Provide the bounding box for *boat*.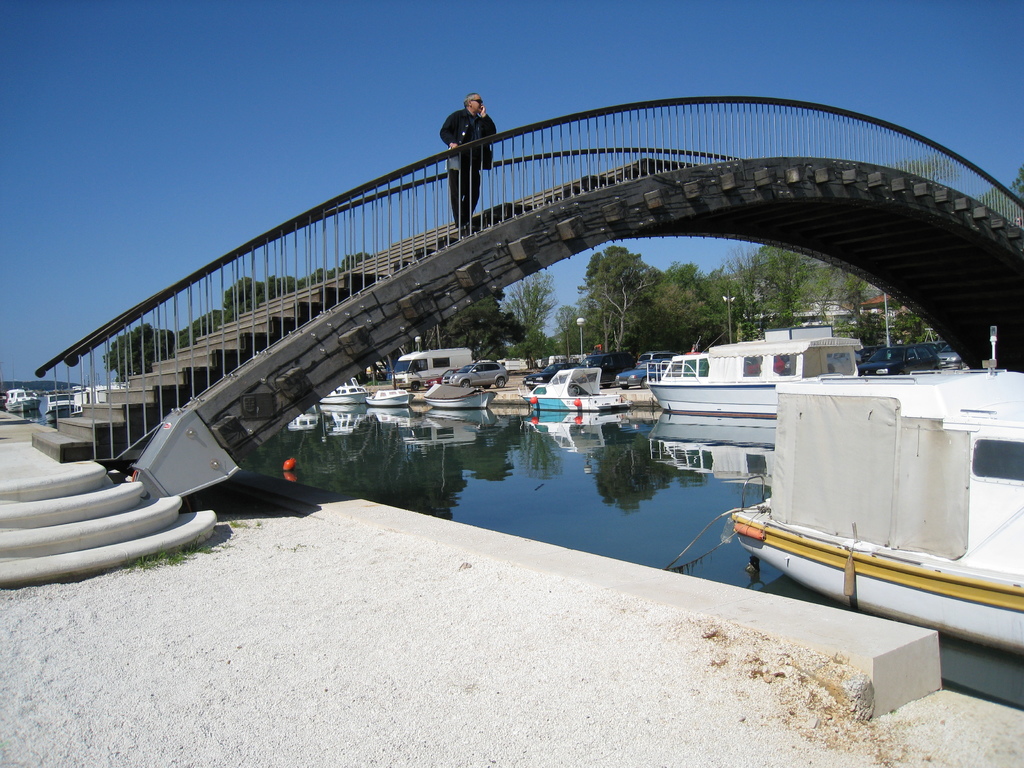
box(515, 360, 624, 417).
